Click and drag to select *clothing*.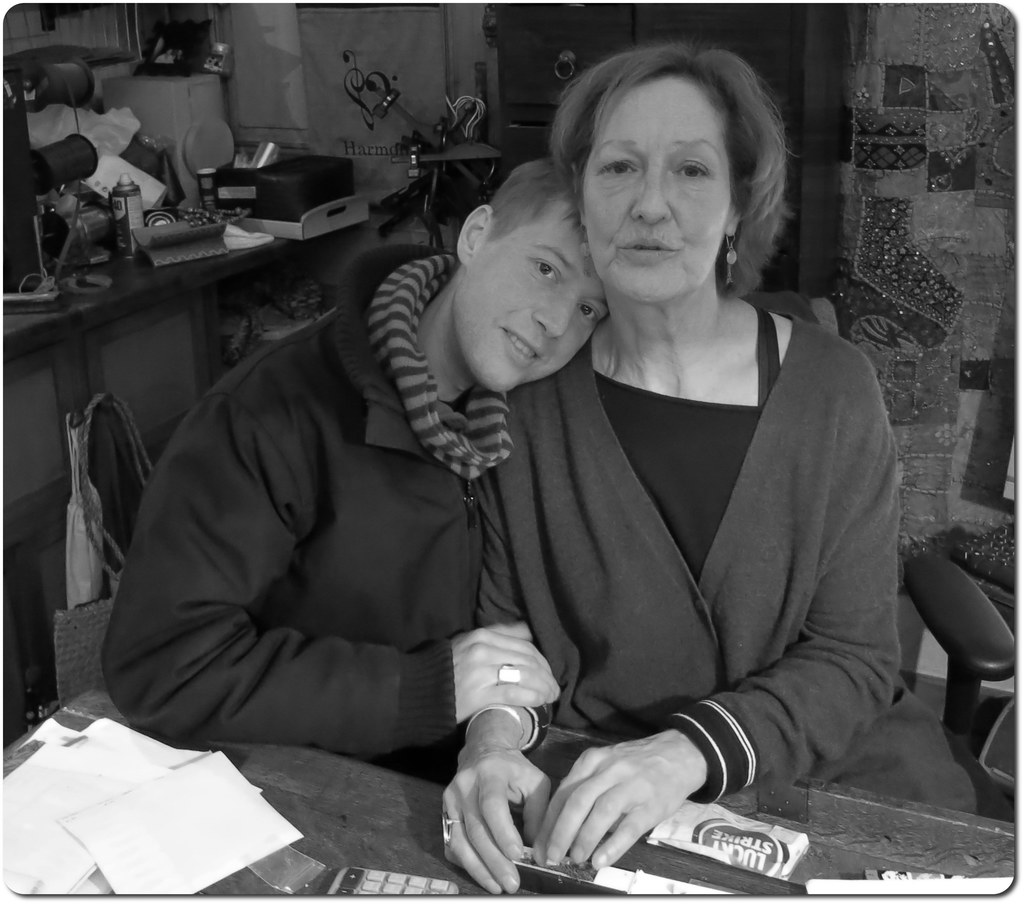
Selection: {"left": 468, "top": 295, "right": 1008, "bottom": 805}.
